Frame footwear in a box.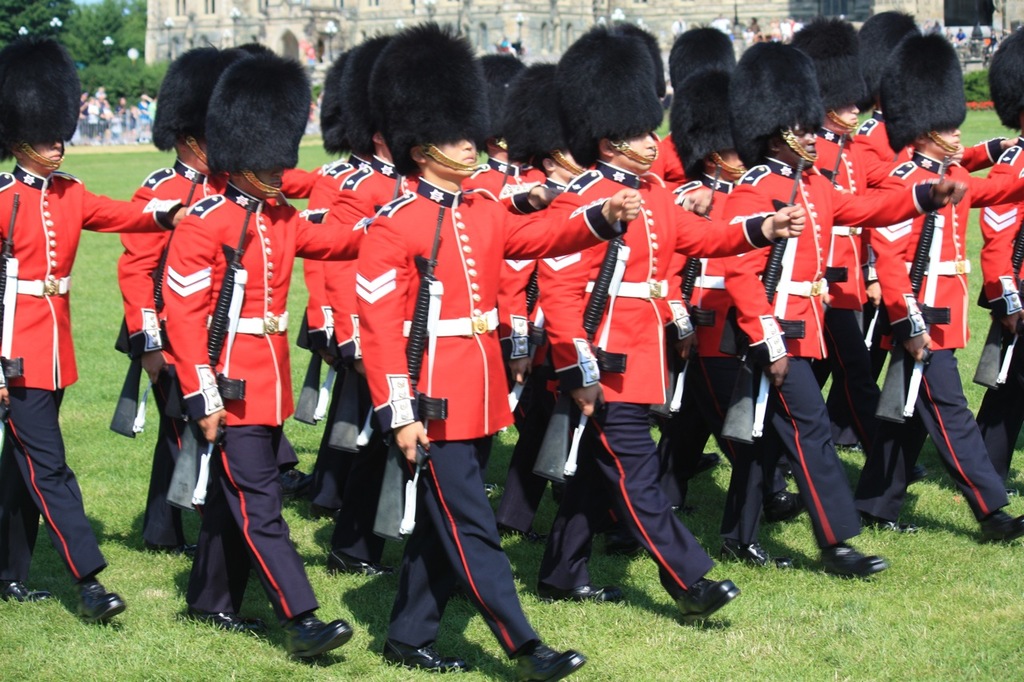
<bbox>685, 449, 719, 478</bbox>.
